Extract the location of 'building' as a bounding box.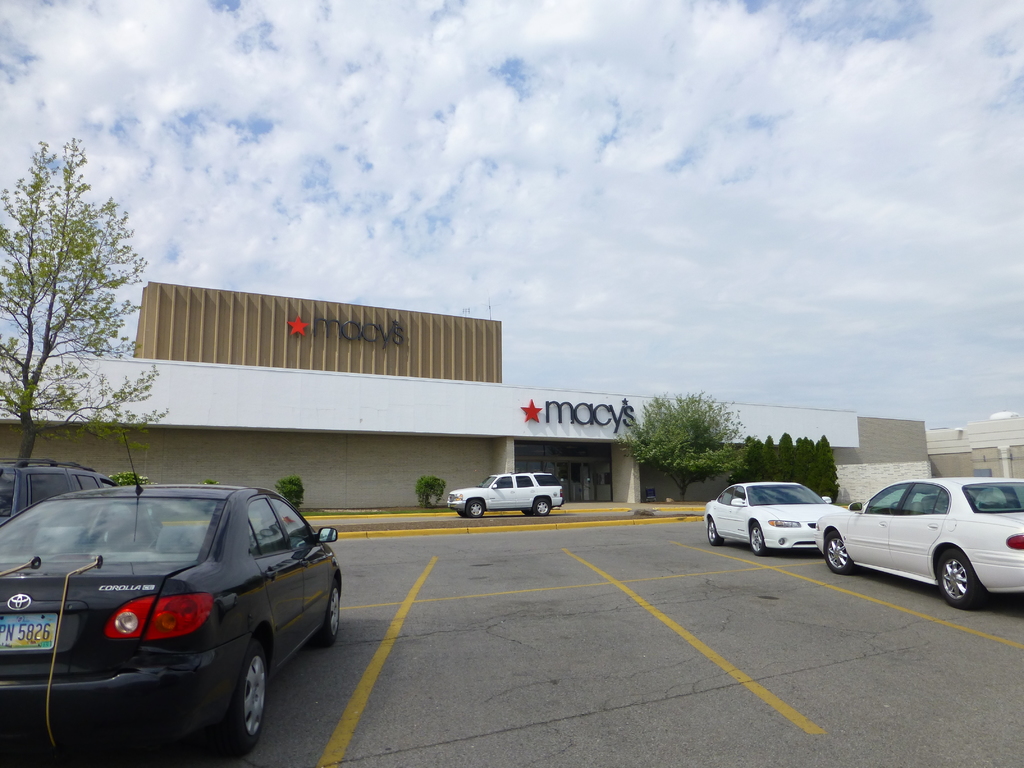
[left=0, top=281, right=856, bottom=508].
